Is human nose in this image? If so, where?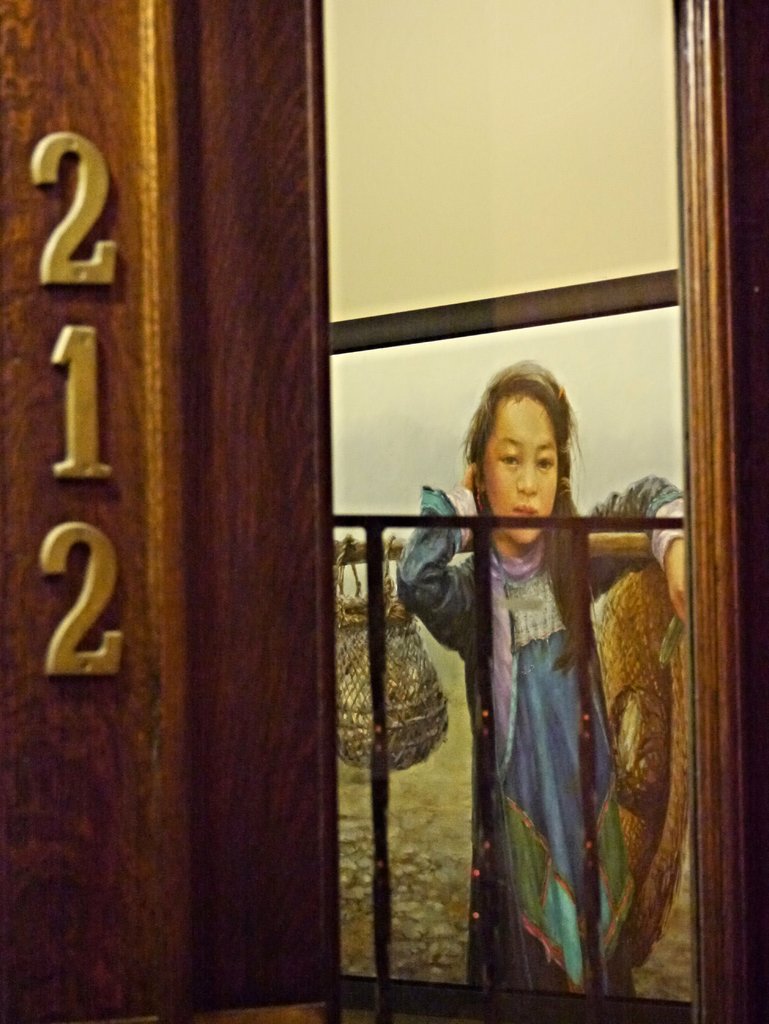
Yes, at (x1=518, y1=461, x2=537, y2=494).
